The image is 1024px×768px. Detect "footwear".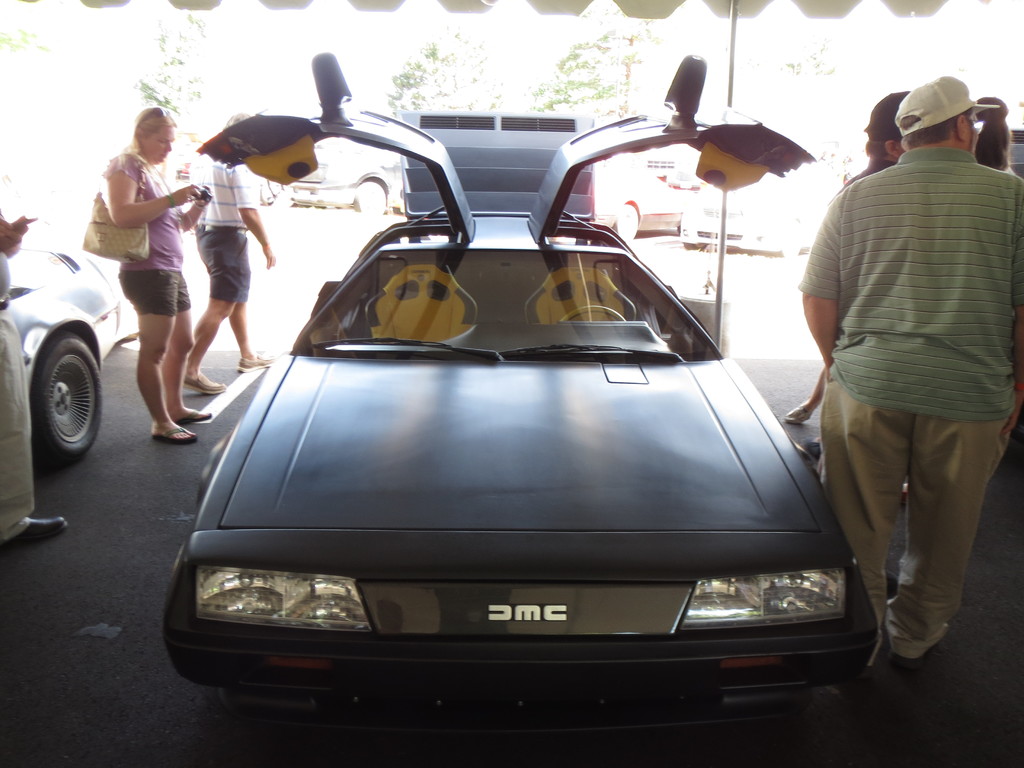
Detection: box(781, 399, 813, 422).
